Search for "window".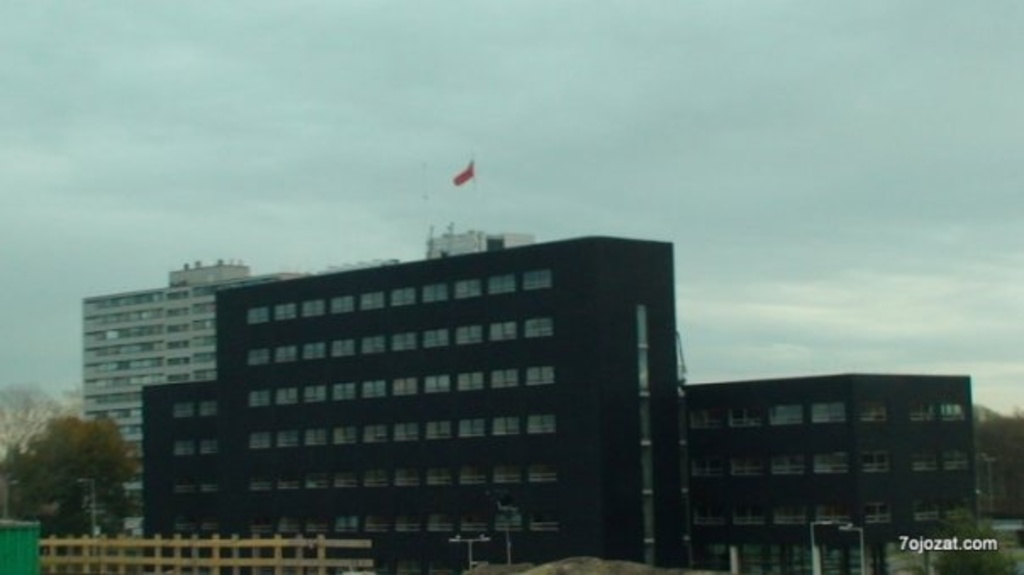
Found at box=[527, 410, 559, 436].
